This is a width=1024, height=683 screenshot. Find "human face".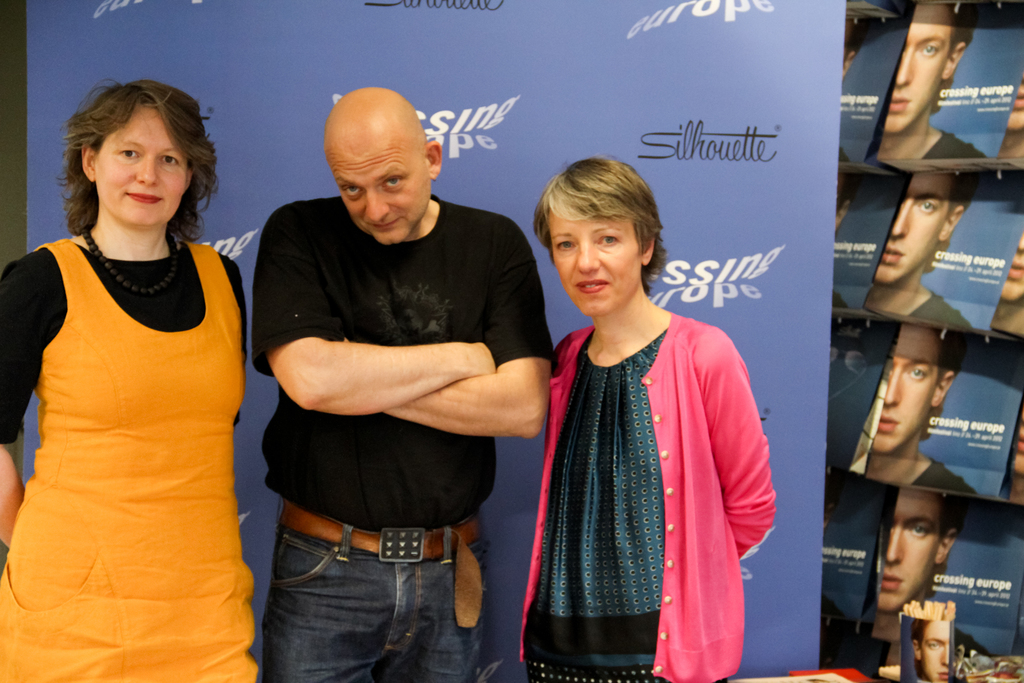
Bounding box: <bbox>86, 97, 187, 228</bbox>.
